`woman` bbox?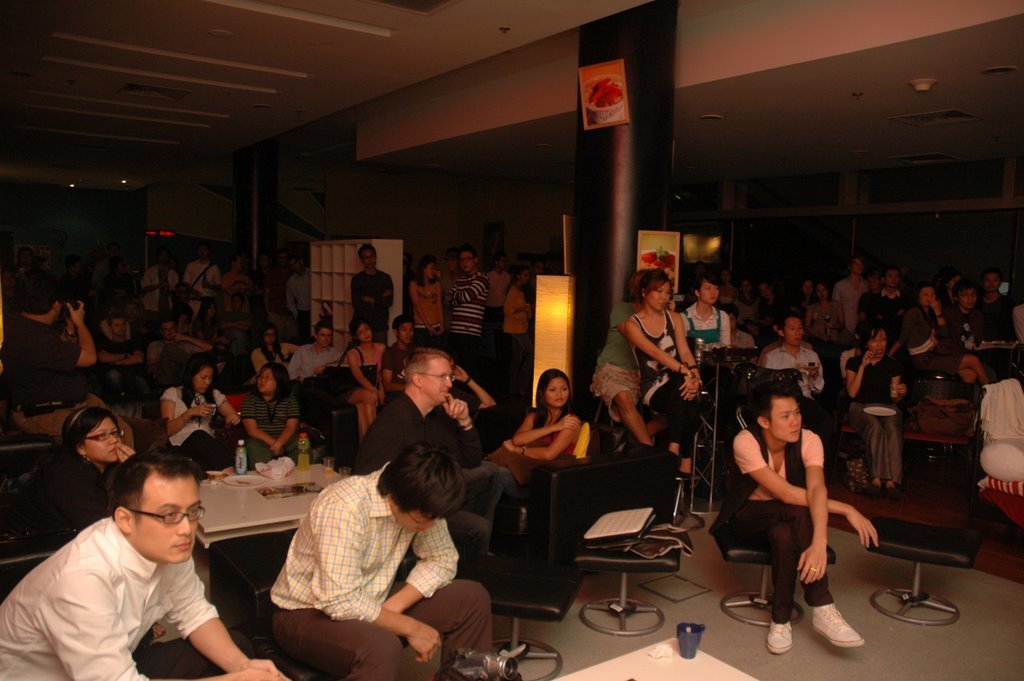
pyautogui.locateOnScreen(162, 355, 241, 471)
